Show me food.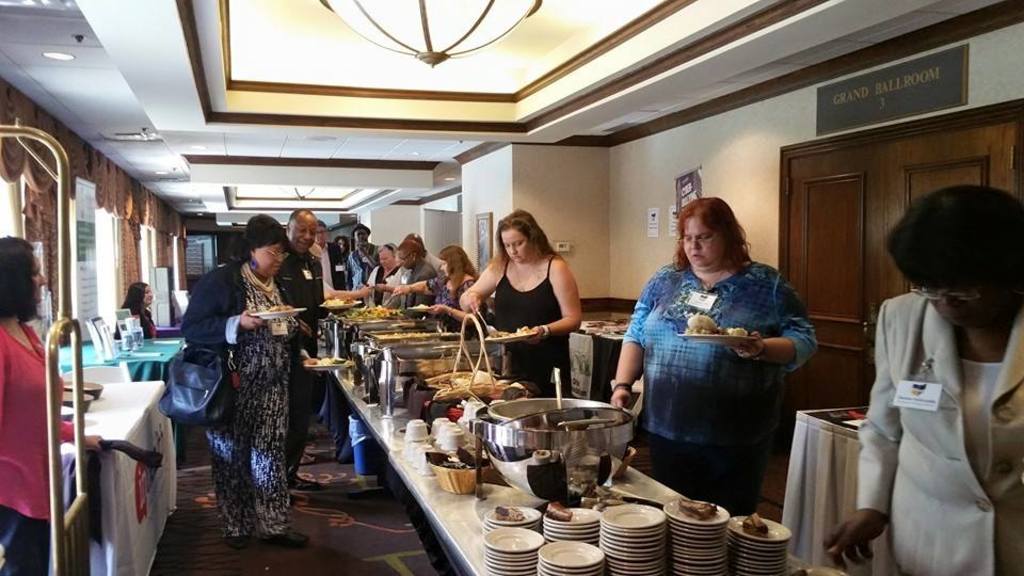
food is here: <region>489, 325, 531, 338</region>.
